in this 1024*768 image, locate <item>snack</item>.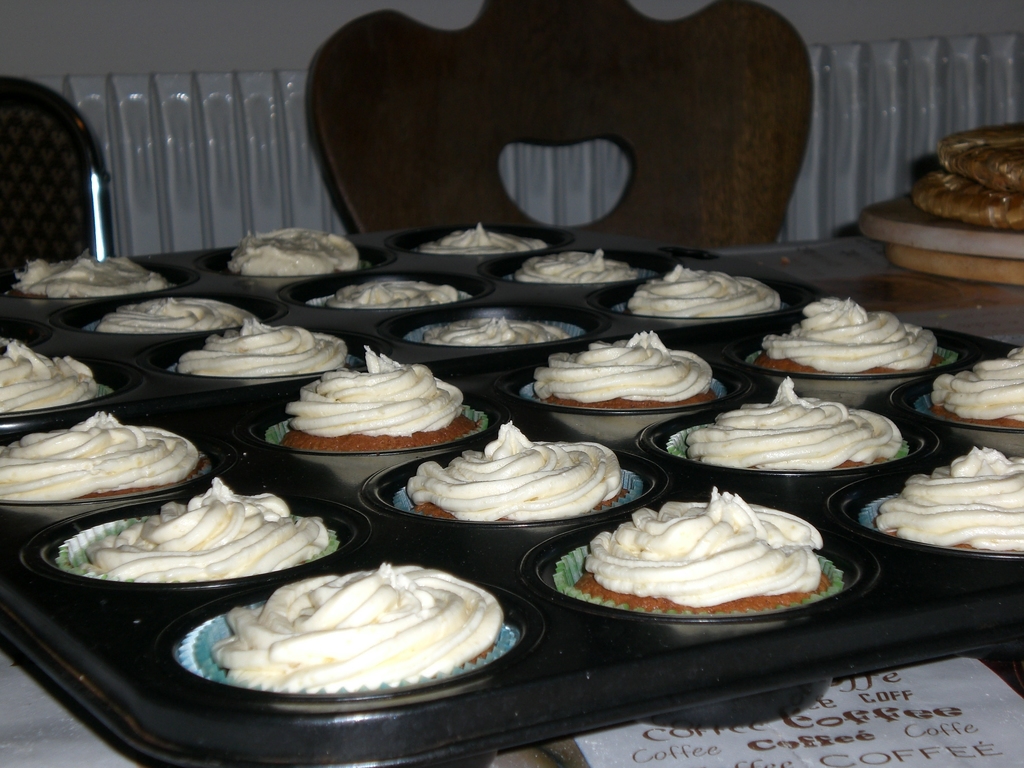
Bounding box: (82, 474, 337, 583).
